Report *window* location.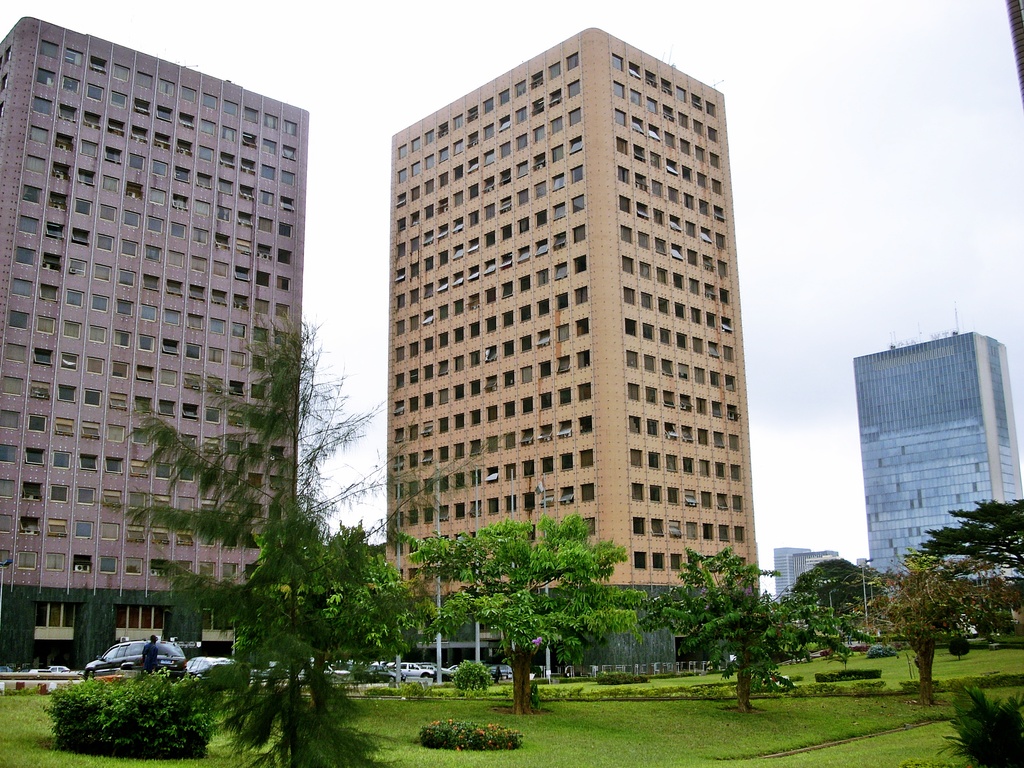
Report: bbox=[42, 252, 63, 272].
